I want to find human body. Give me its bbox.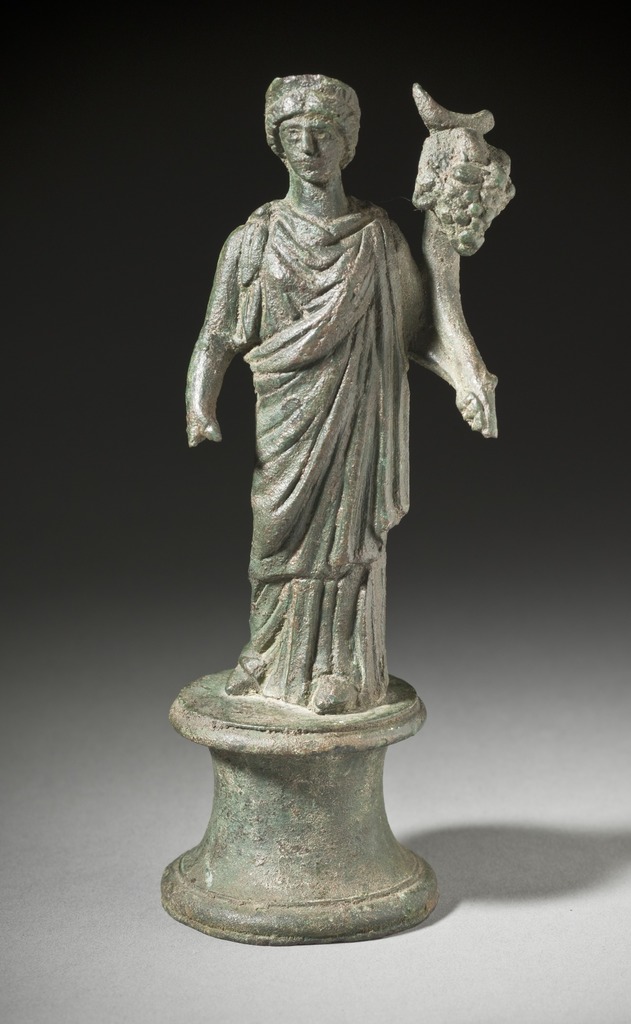
crop(168, 69, 524, 809).
